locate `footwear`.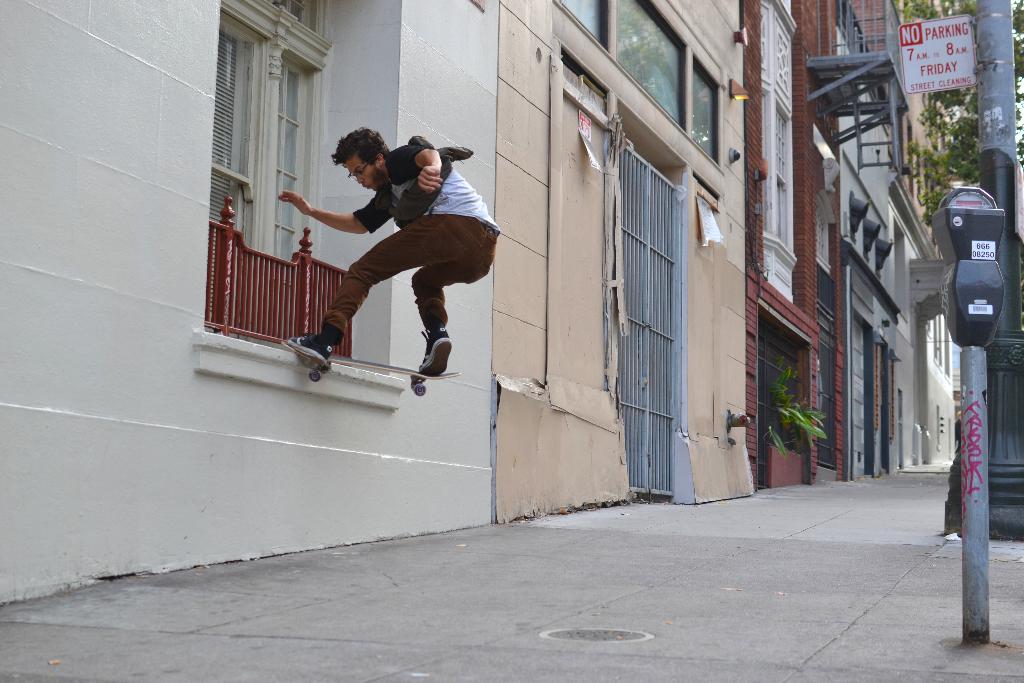
Bounding box: 287:331:332:366.
